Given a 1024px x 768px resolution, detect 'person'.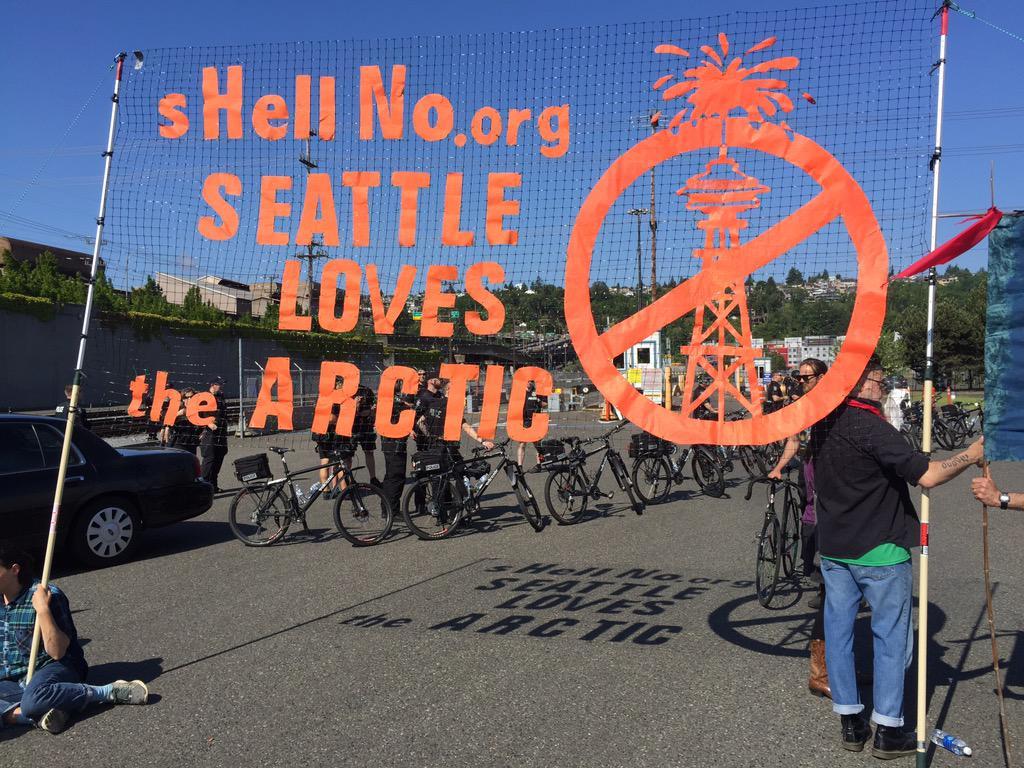
select_region(815, 353, 982, 753).
